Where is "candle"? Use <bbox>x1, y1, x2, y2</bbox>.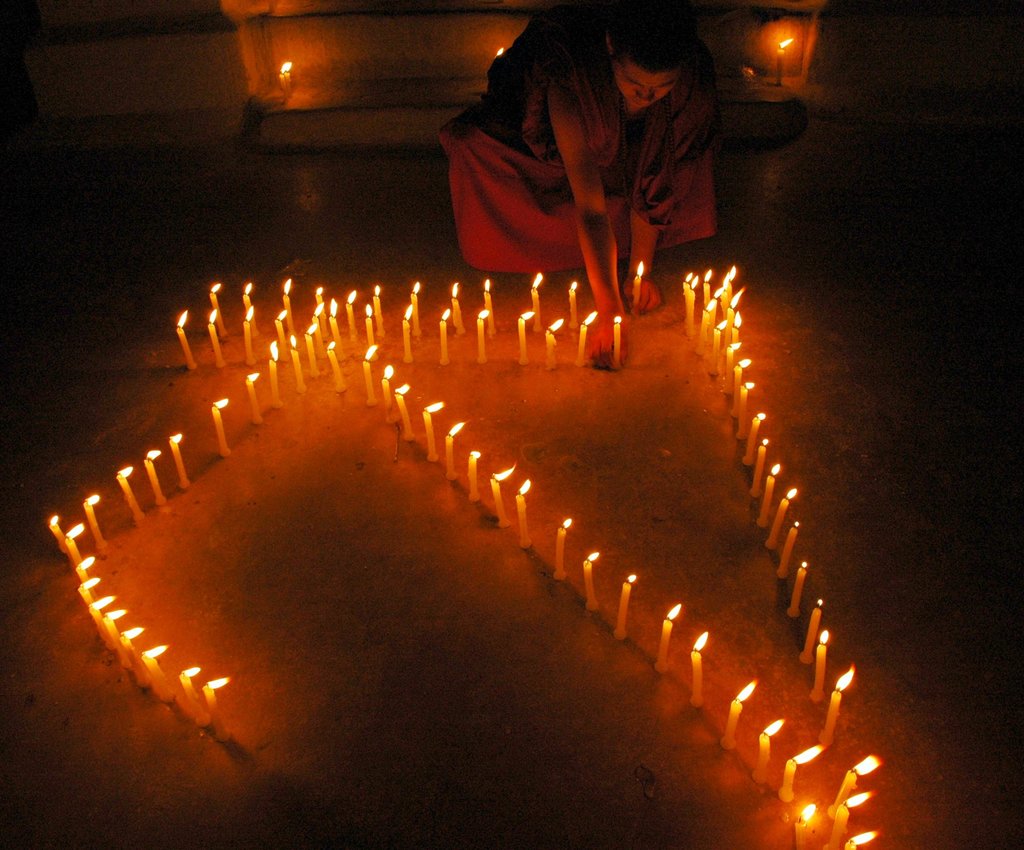
<bbox>329, 343, 345, 393</bbox>.
